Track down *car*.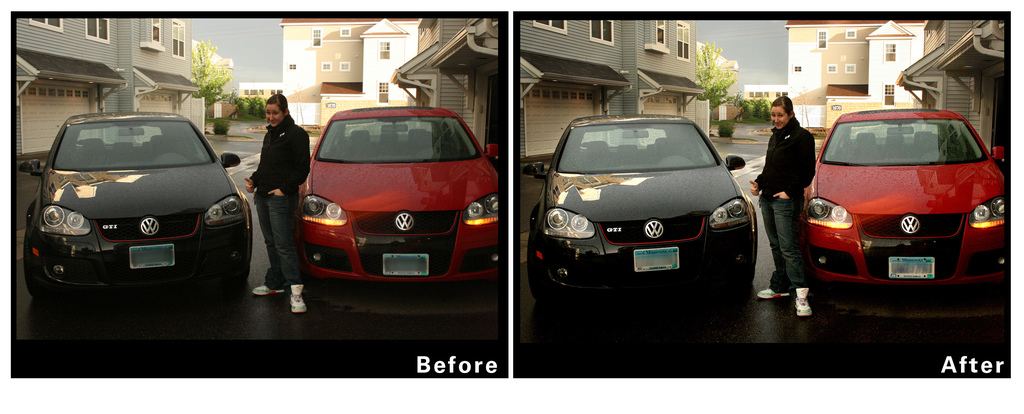
Tracked to BBox(522, 113, 757, 298).
